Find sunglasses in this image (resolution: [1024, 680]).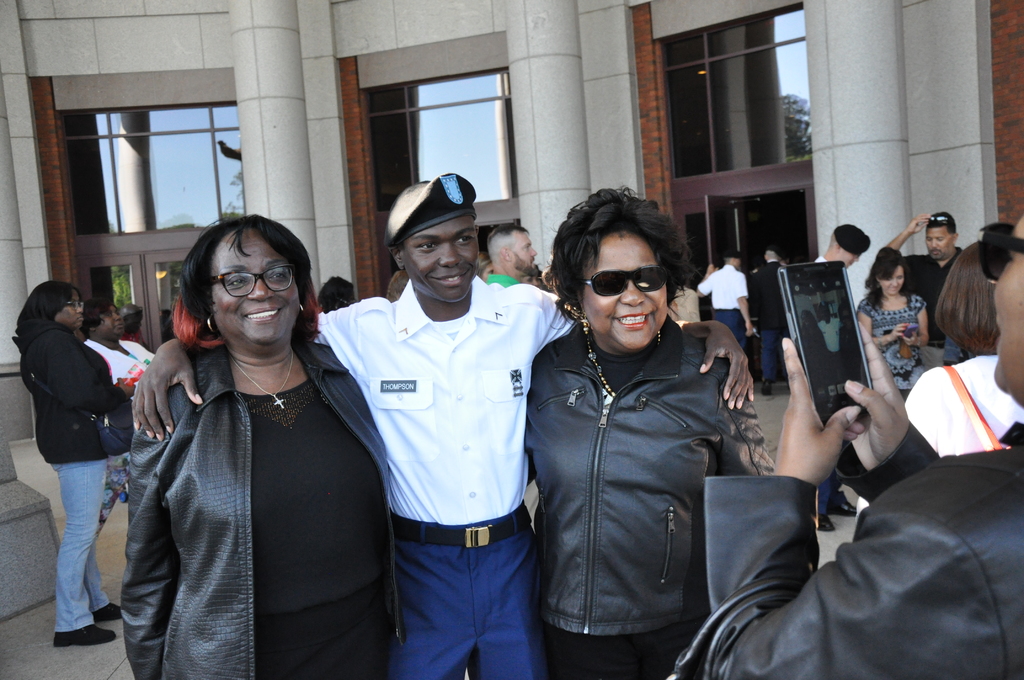
{"left": 979, "top": 224, "right": 1023, "bottom": 279}.
